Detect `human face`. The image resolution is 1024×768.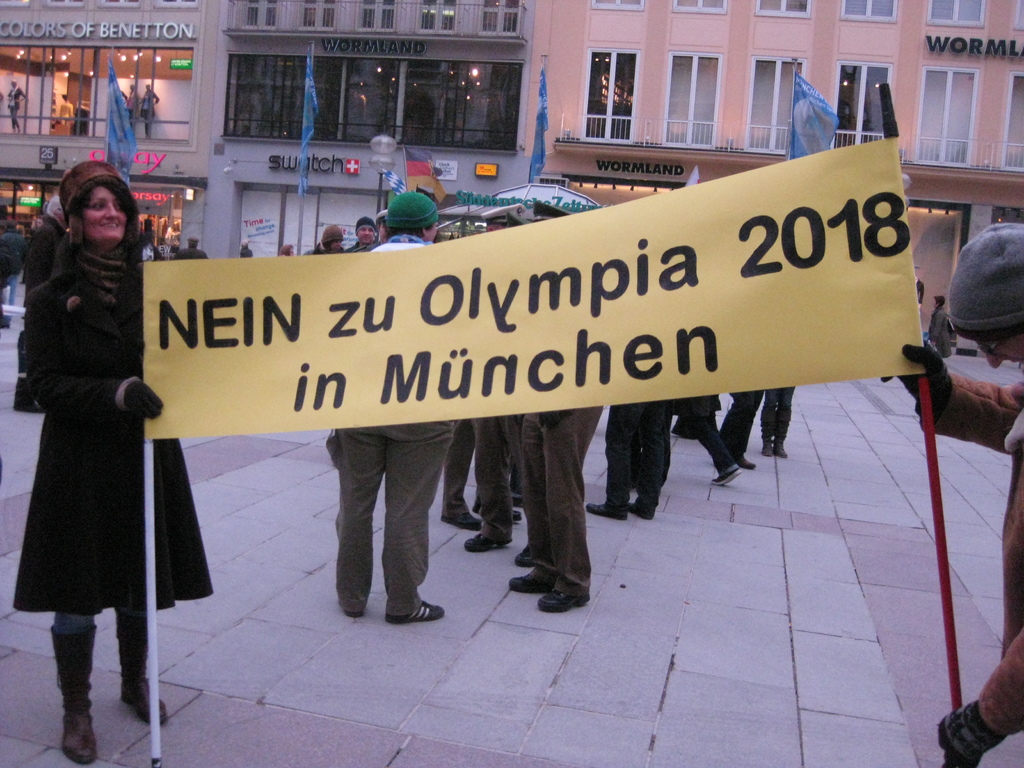
{"left": 970, "top": 319, "right": 1021, "bottom": 367}.
